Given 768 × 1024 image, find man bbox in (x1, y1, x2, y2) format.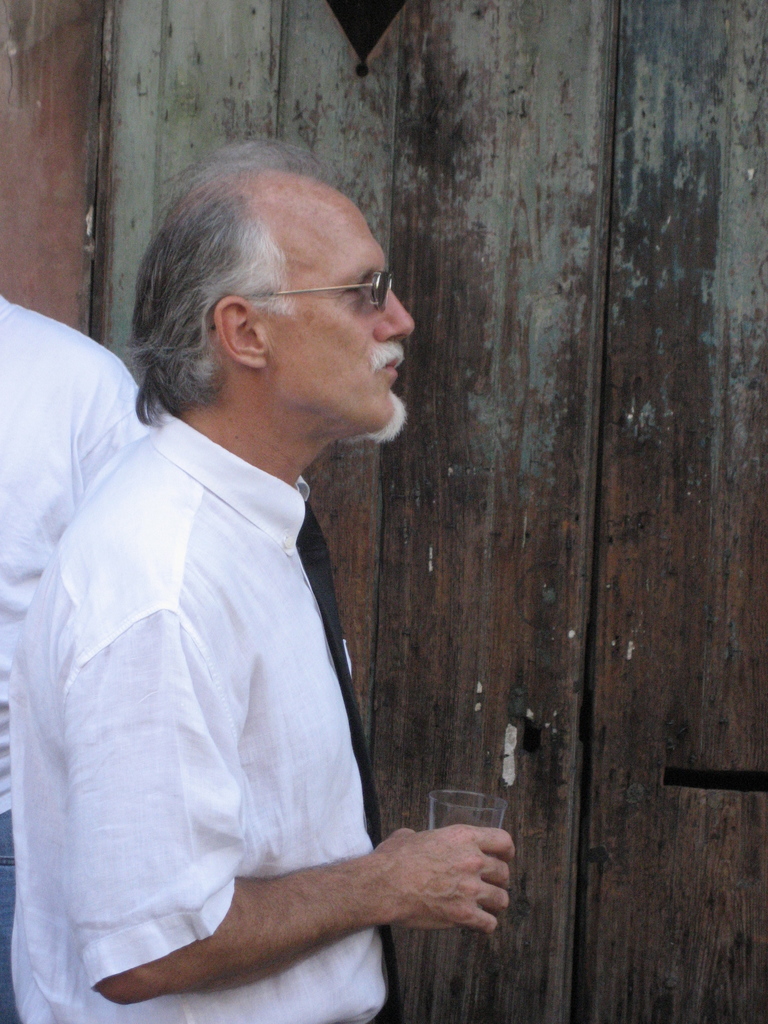
(0, 280, 172, 1023).
